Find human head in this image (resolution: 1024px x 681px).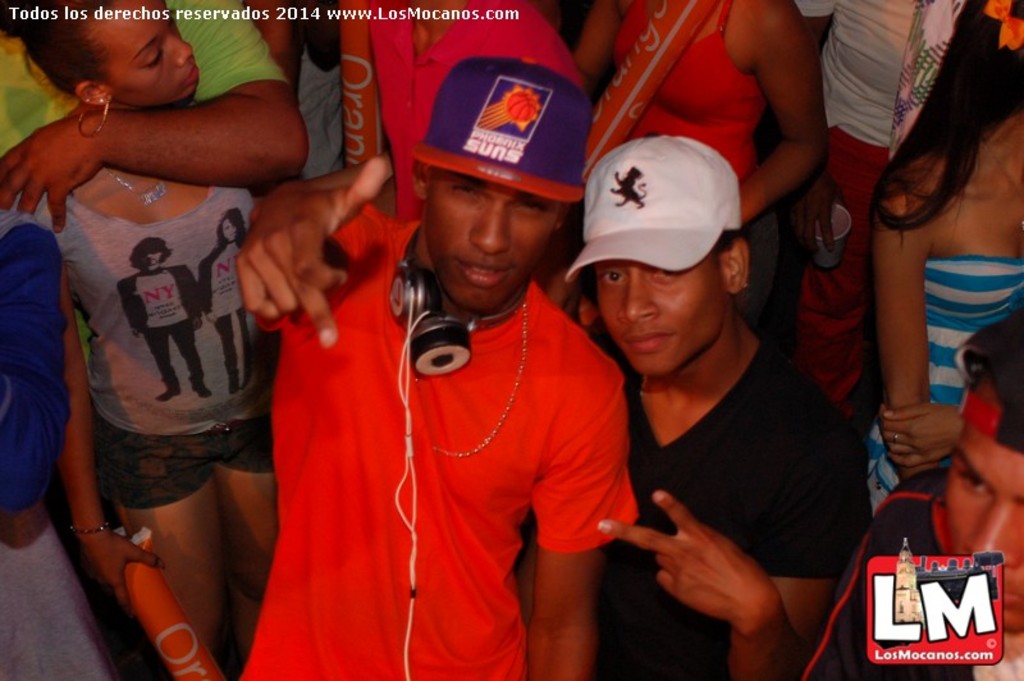
550 132 760 416.
